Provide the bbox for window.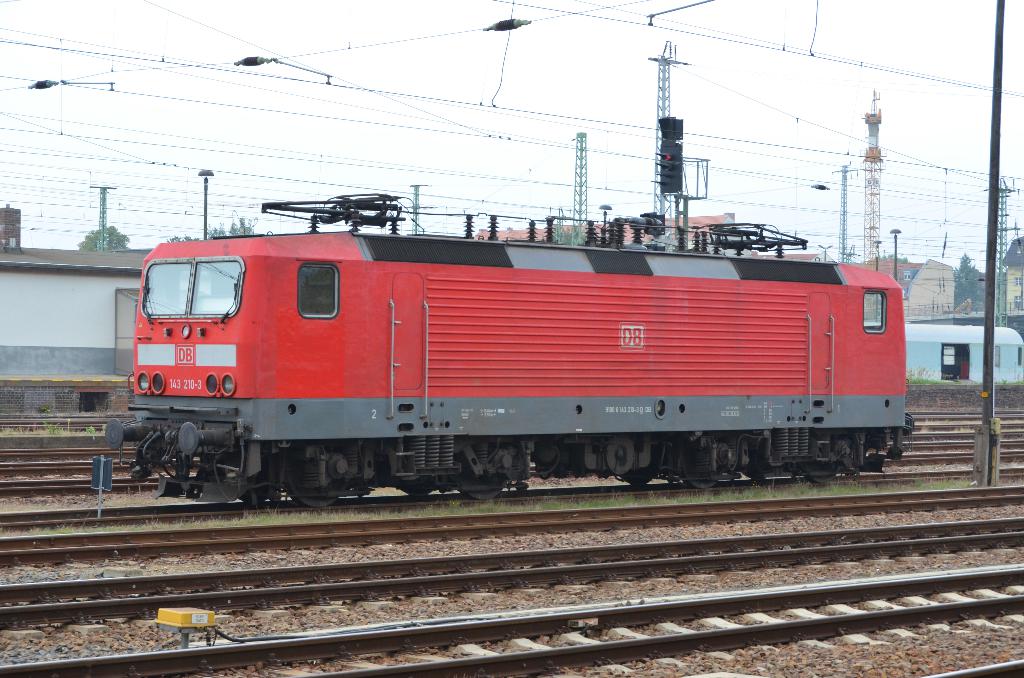
bbox=[297, 262, 339, 315].
